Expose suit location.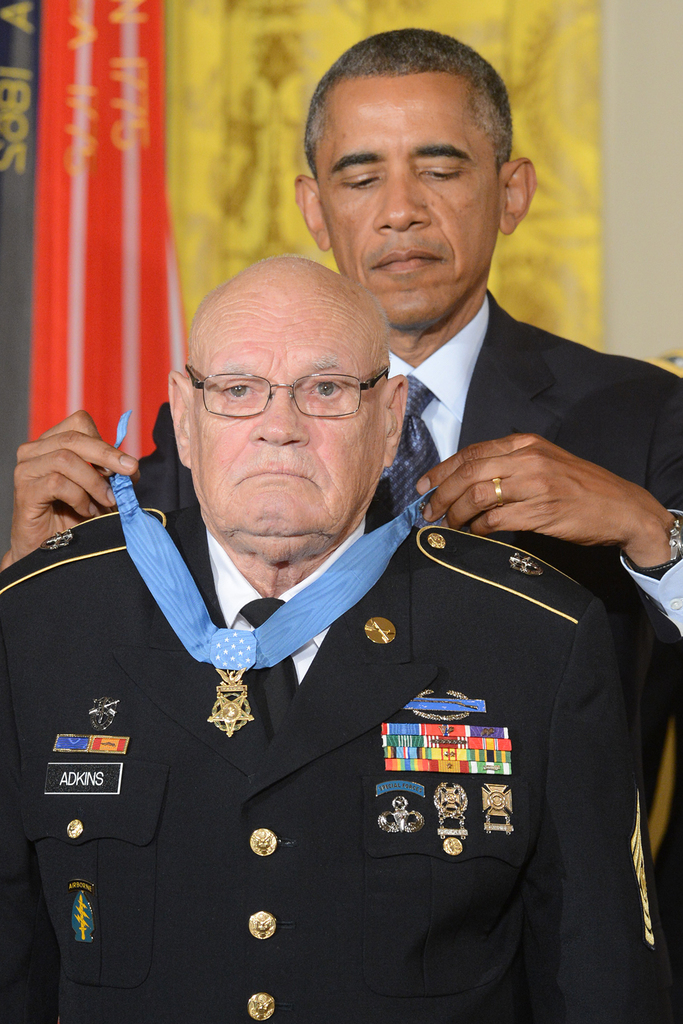
Exposed at rect(0, 508, 677, 1023).
